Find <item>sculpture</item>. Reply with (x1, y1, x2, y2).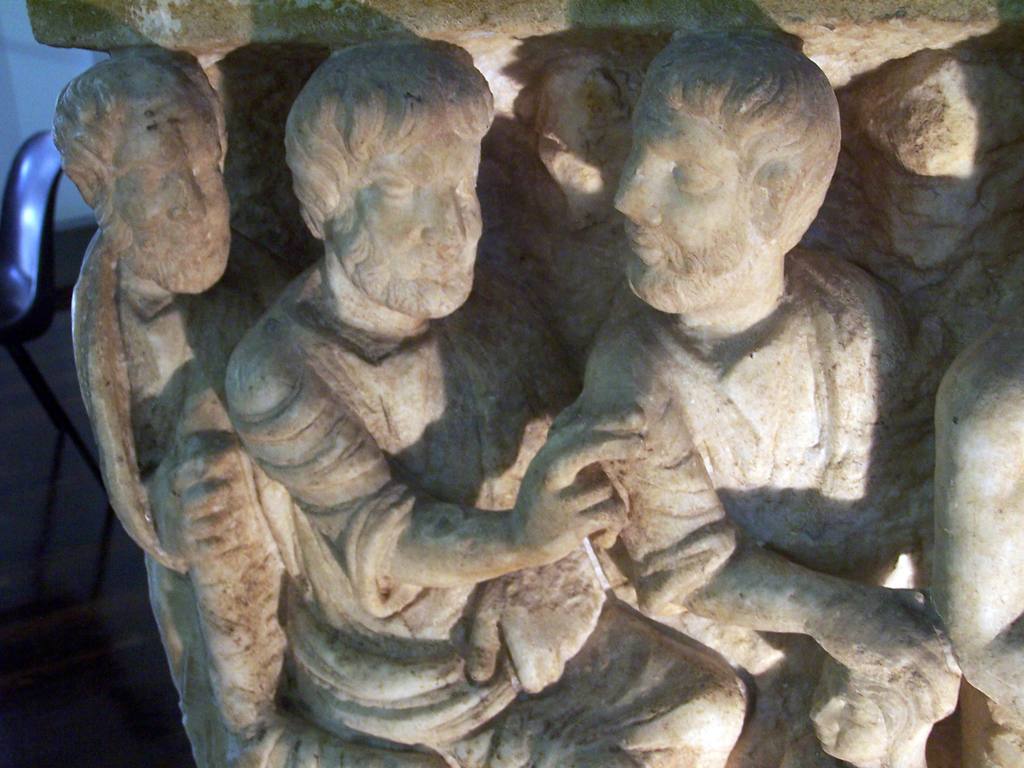
(44, 48, 294, 767).
